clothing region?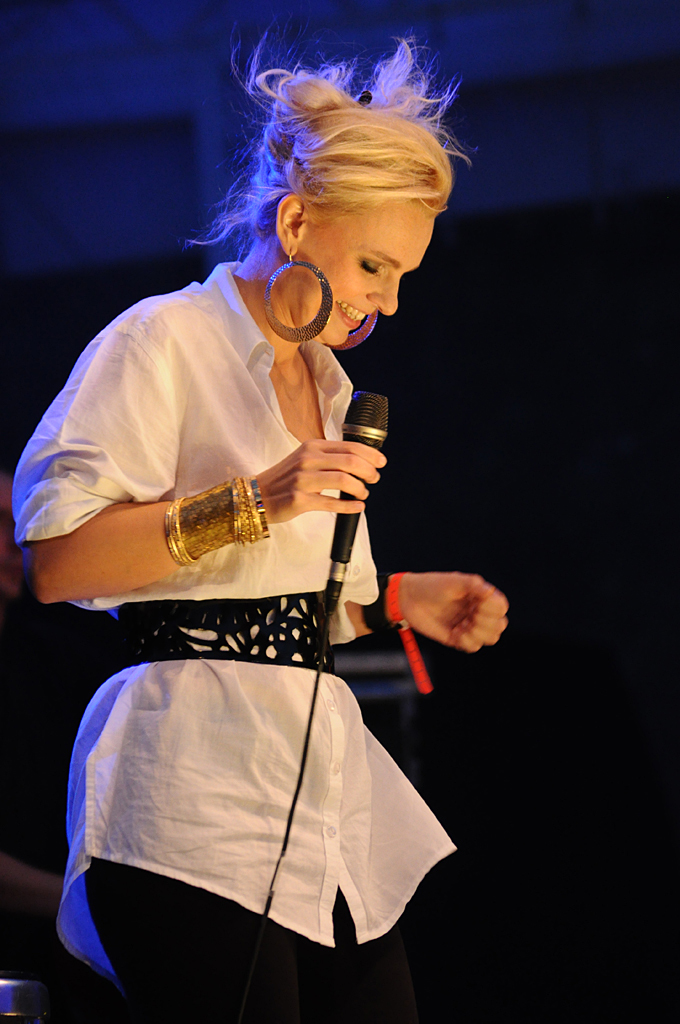
rect(41, 259, 470, 928)
